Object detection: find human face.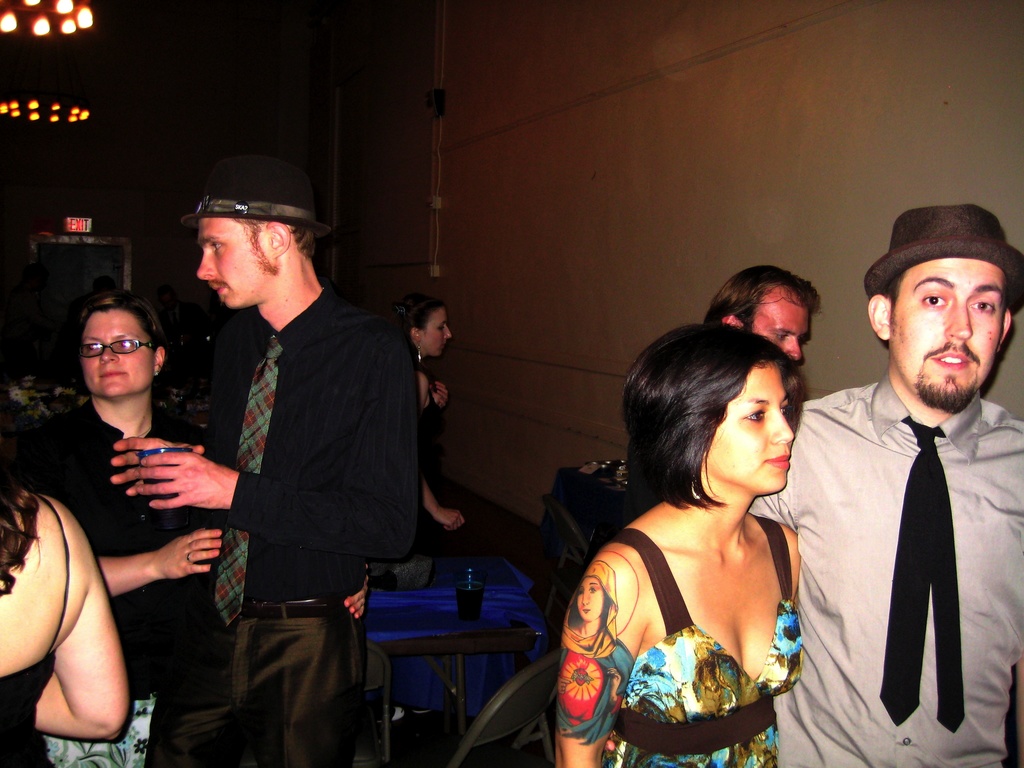
{"left": 417, "top": 307, "right": 452, "bottom": 357}.
